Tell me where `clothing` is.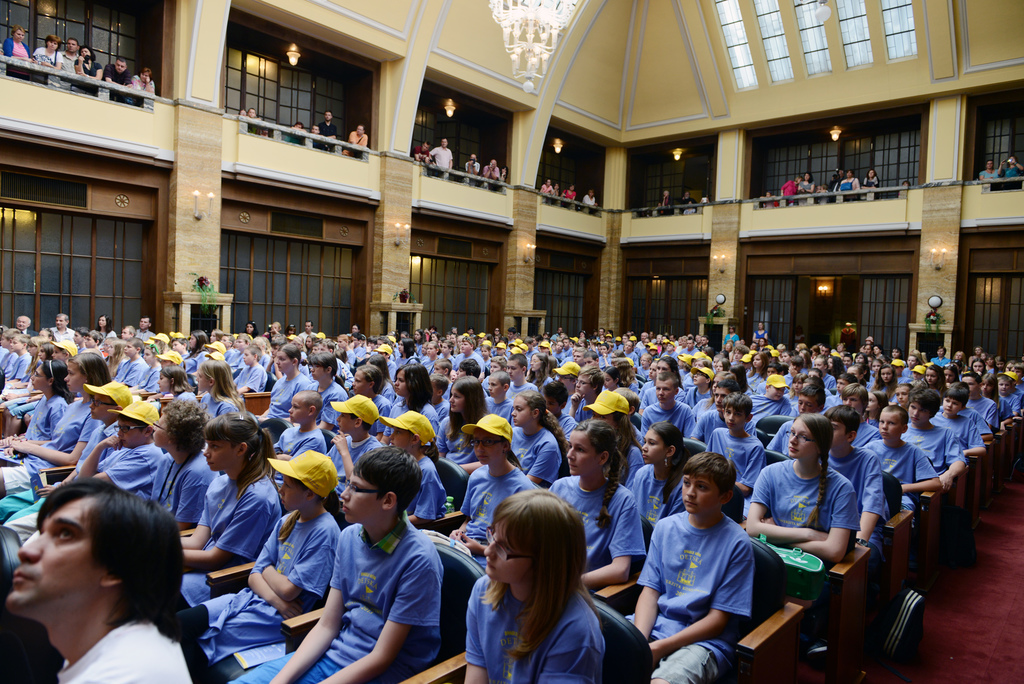
`clothing` is at 481:165:502:188.
